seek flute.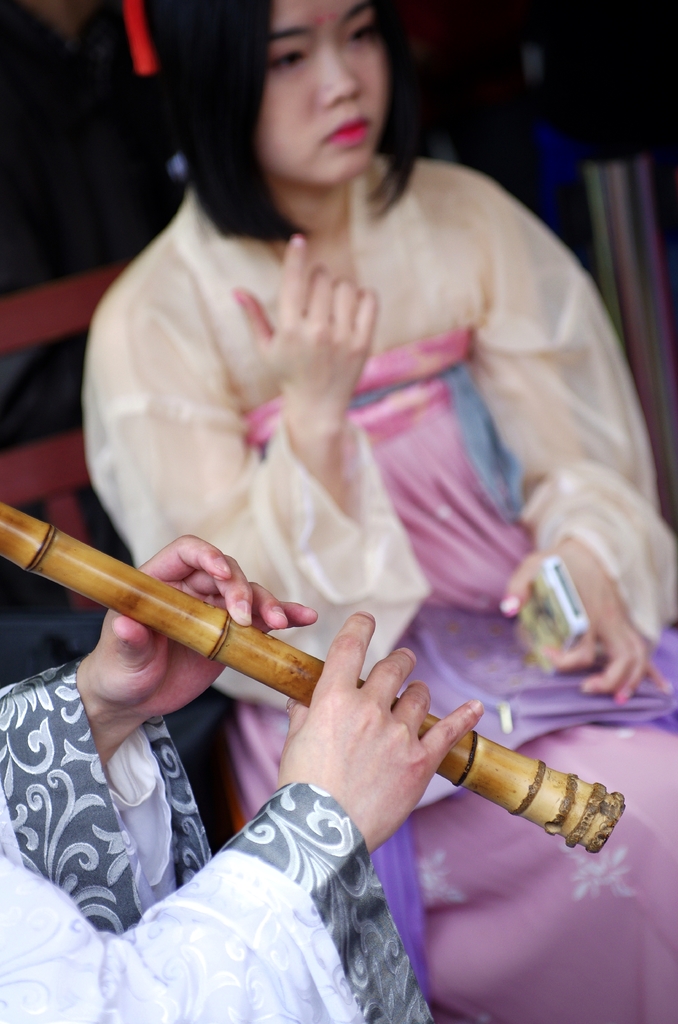
0, 497, 627, 856.
